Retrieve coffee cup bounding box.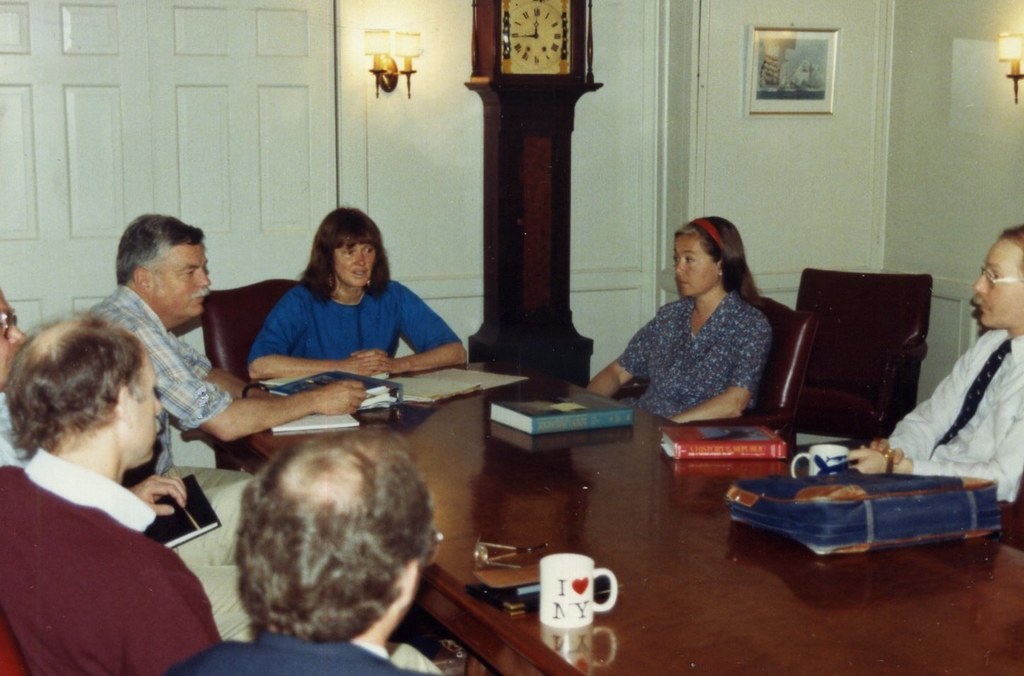
Bounding box: (x1=790, y1=446, x2=847, y2=479).
